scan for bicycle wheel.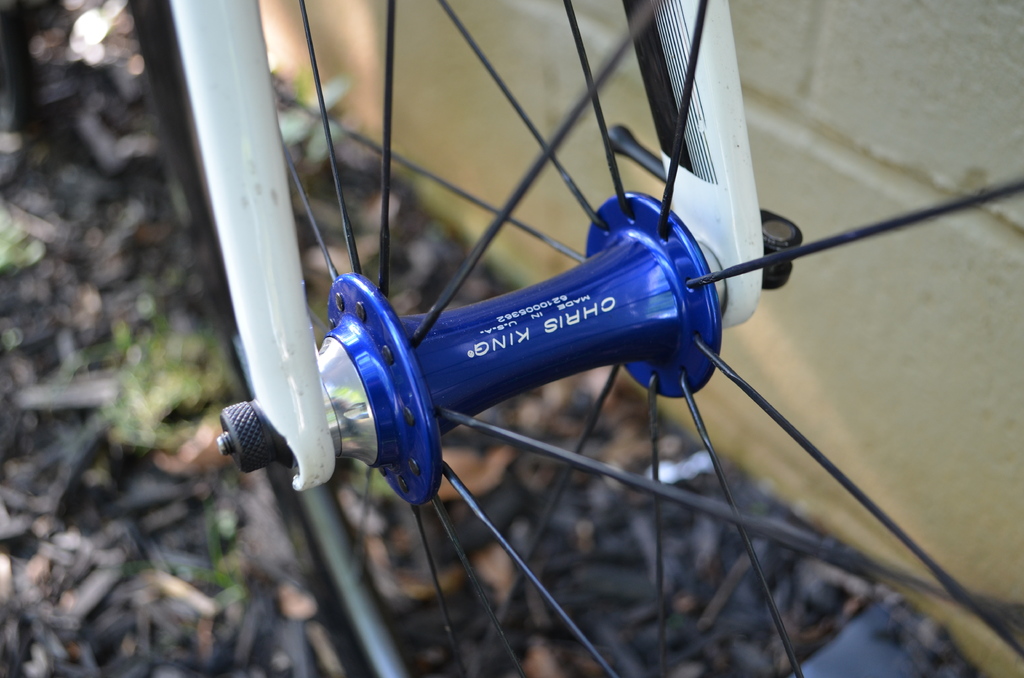
Scan result: rect(132, 0, 1023, 677).
